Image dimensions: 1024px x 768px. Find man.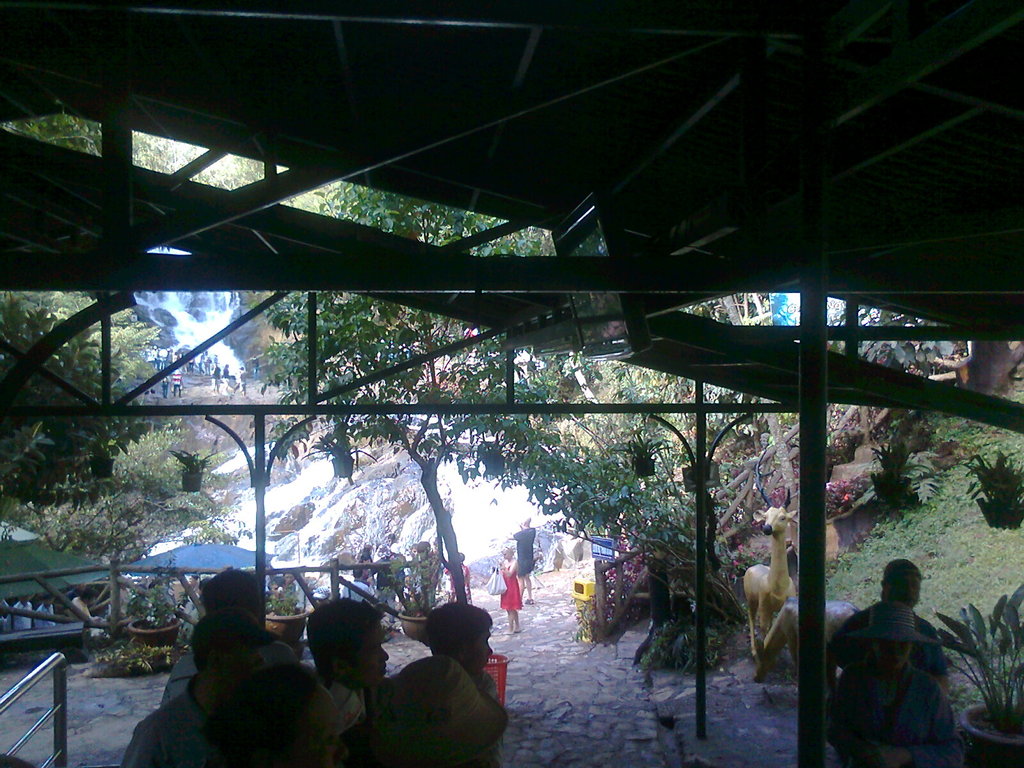
box=[13, 594, 35, 625].
